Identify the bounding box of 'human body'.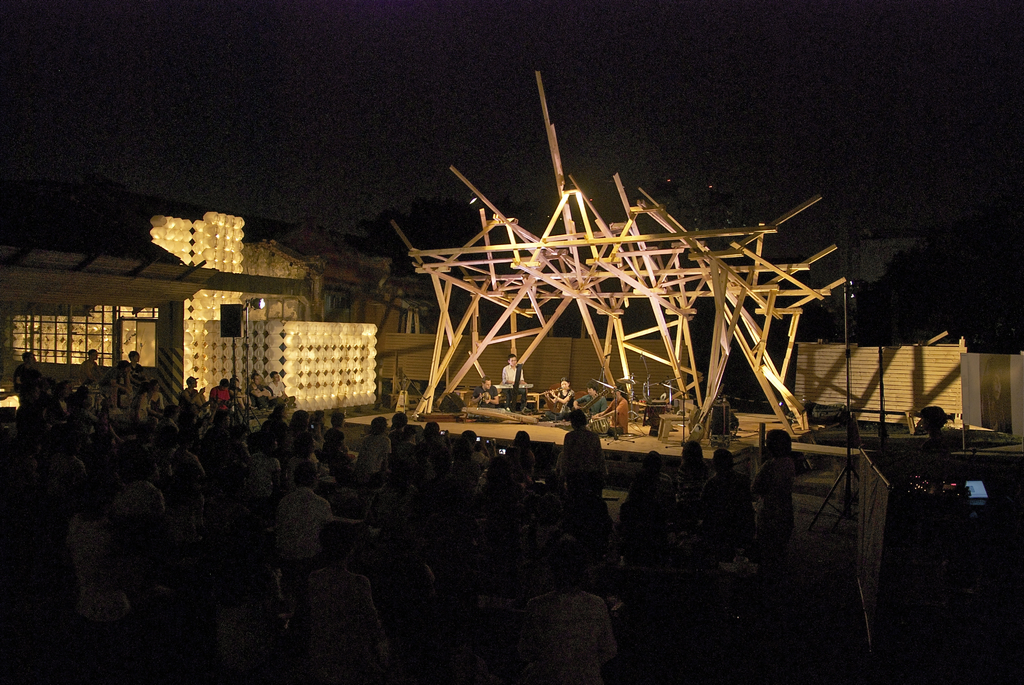
555 407 605 490.
